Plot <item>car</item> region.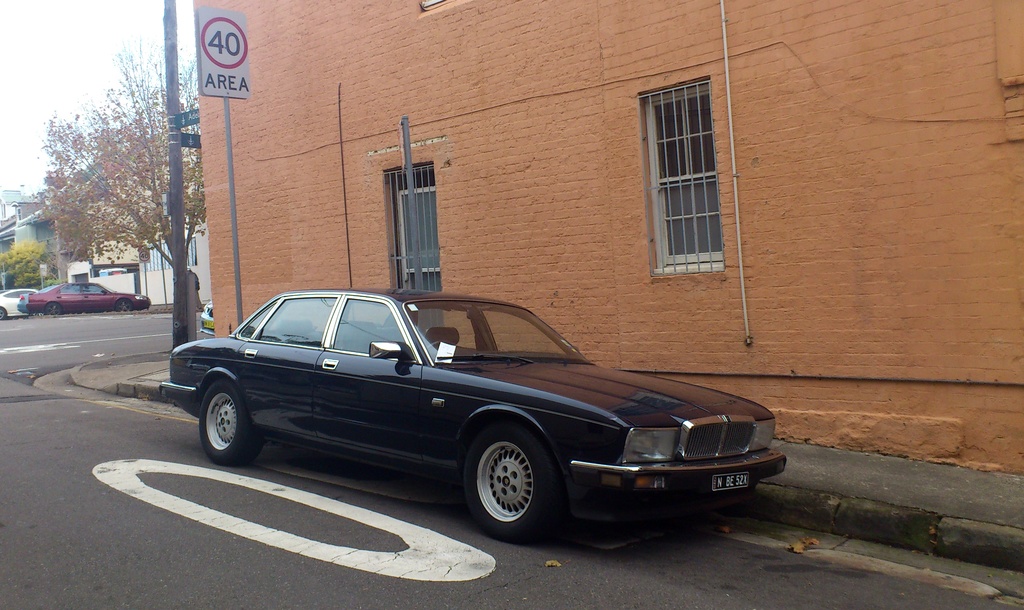
Plotted at box(172, 293, 763, 547).
